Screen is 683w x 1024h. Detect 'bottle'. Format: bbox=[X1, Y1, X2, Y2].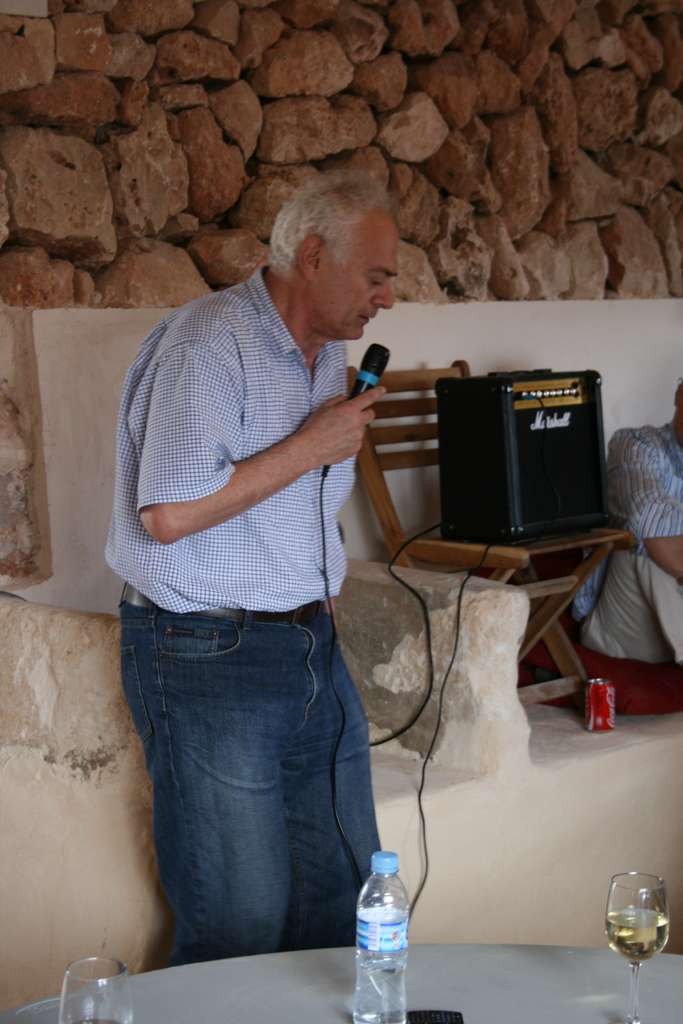
bbox=[343, 858, 420, 1003].
